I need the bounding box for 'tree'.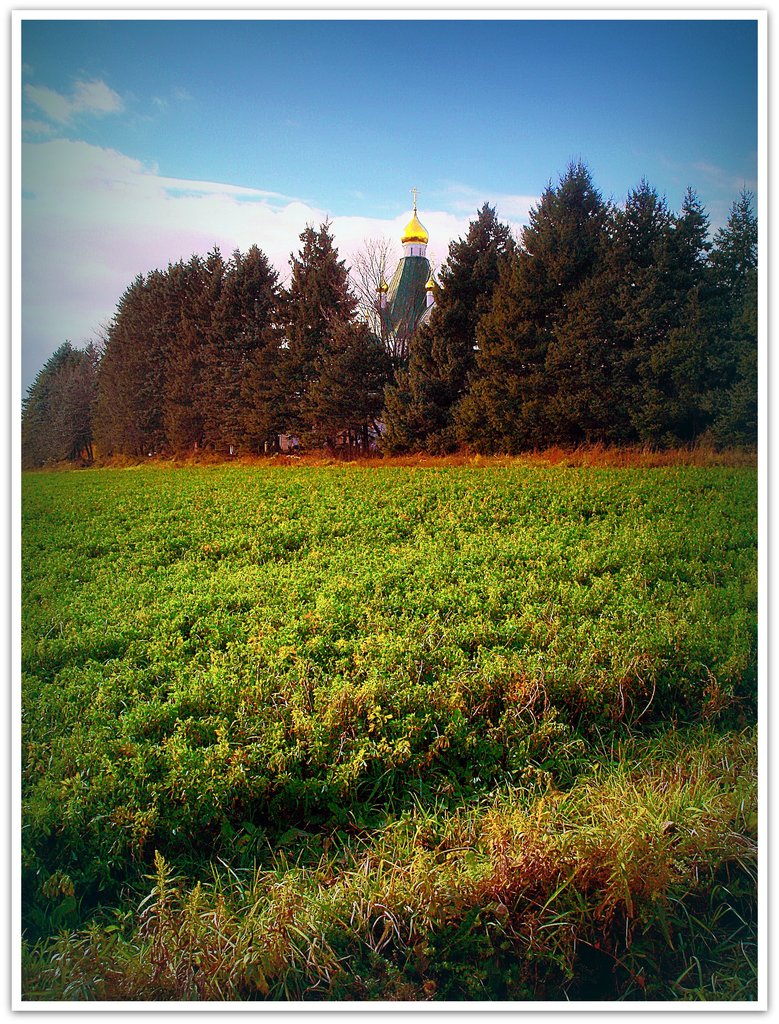
Here it is: pyautogui.locateOnScreen(240, 218, 372, 461).
